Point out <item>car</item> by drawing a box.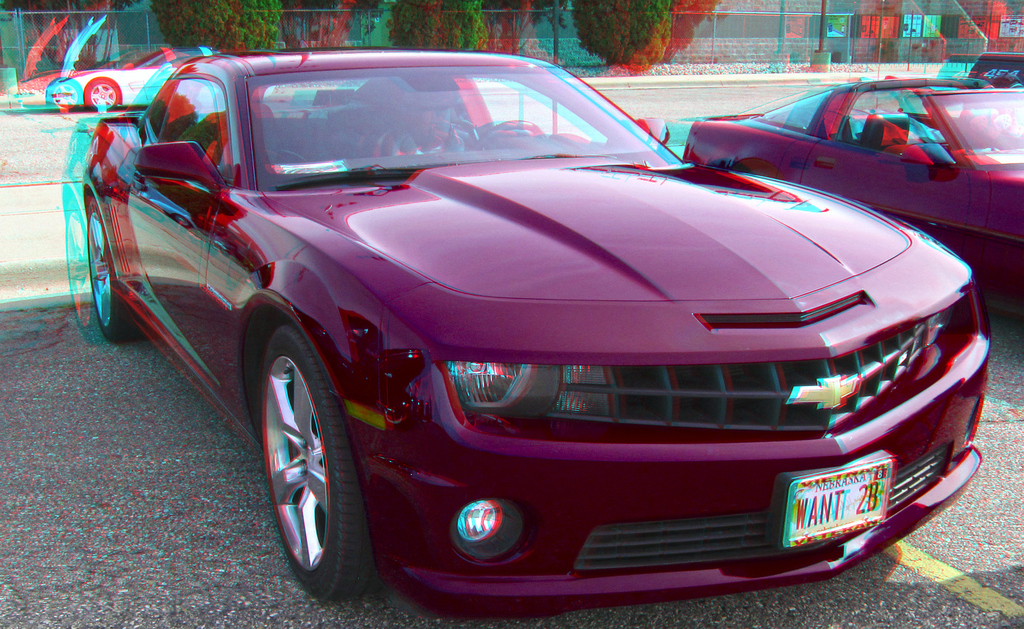
(648,73,1023,313).
